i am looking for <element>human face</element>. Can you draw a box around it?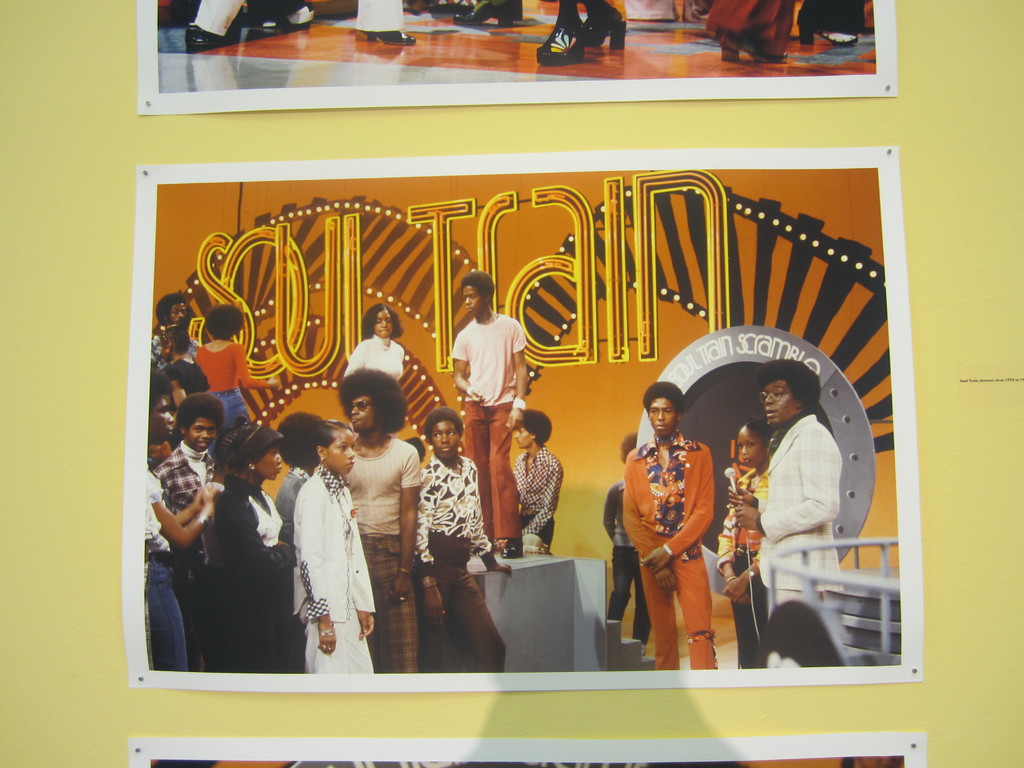
Sure, the bounding box is bbox(350, 393, 374, 431).
